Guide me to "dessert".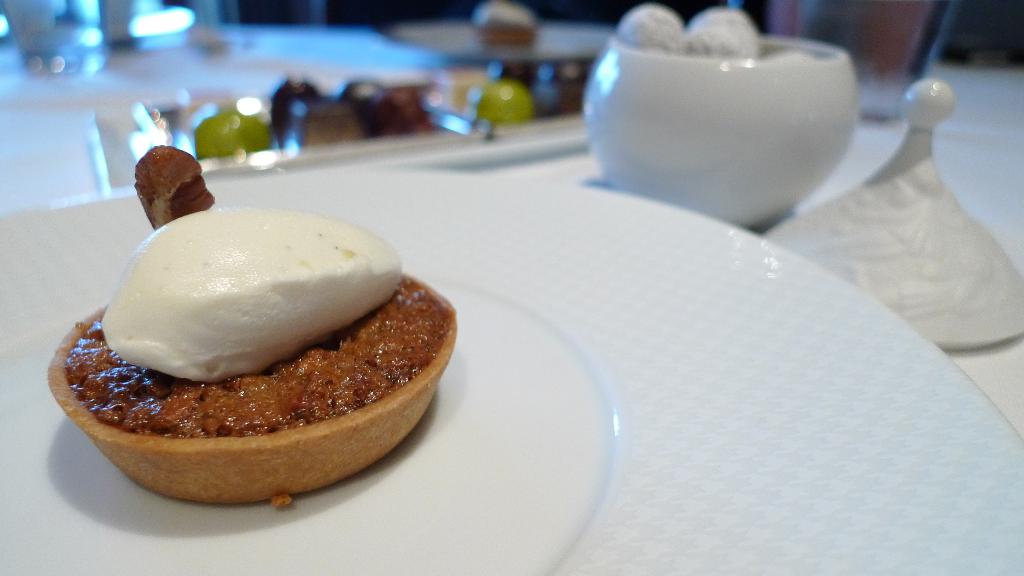
Guidance: [left=49, top=146, right=456, bottom=507].
